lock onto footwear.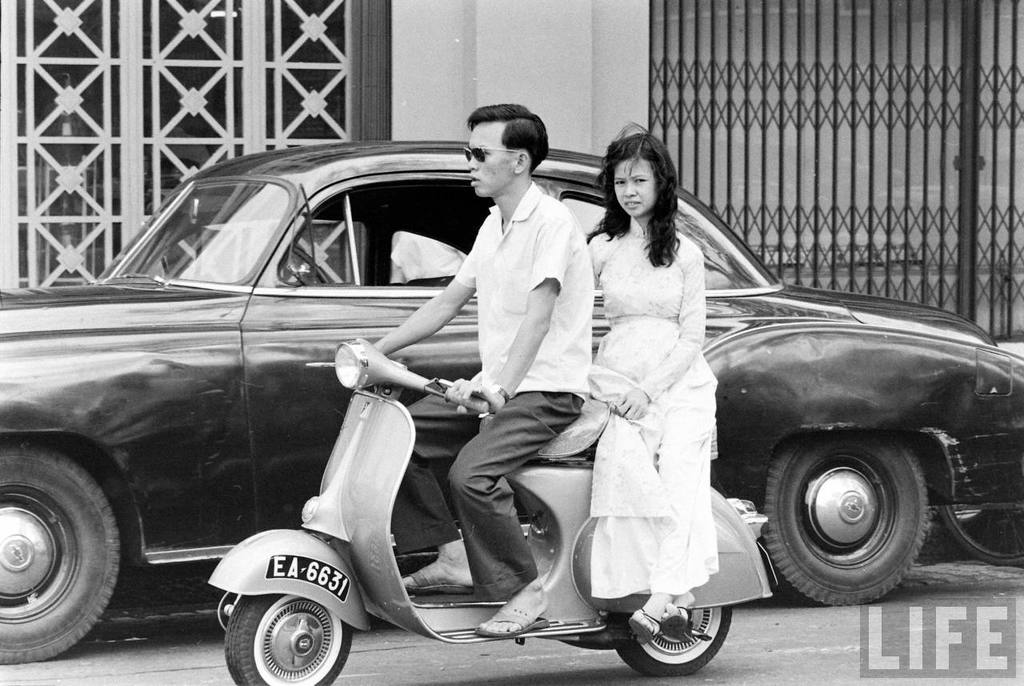
Locked: box=[471, 607, 549, 641].
